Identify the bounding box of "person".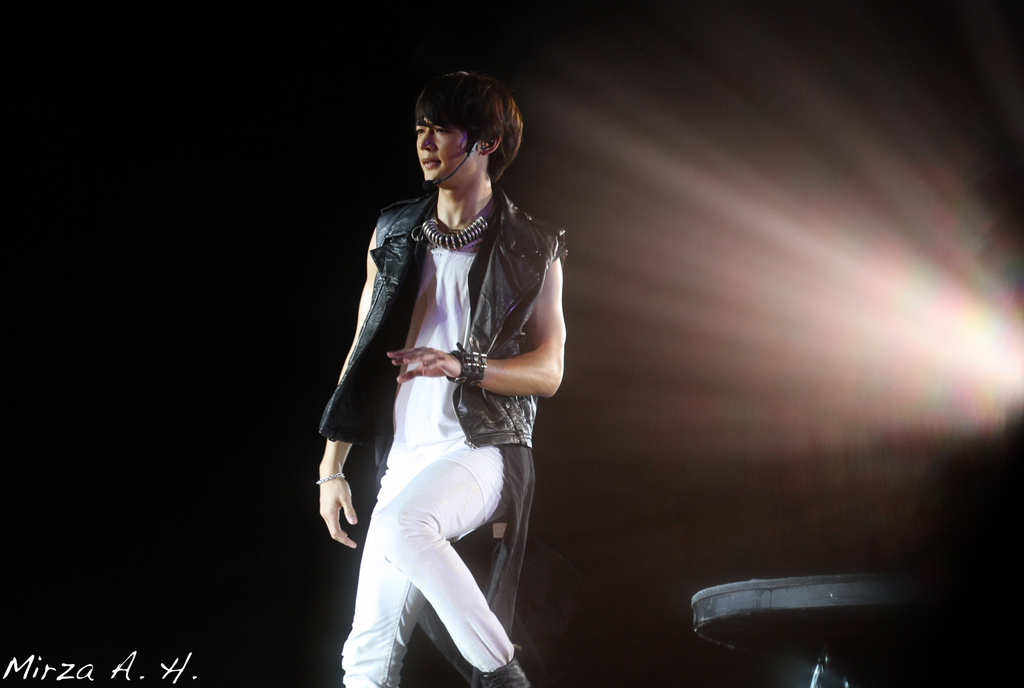
312:76:564:687.
